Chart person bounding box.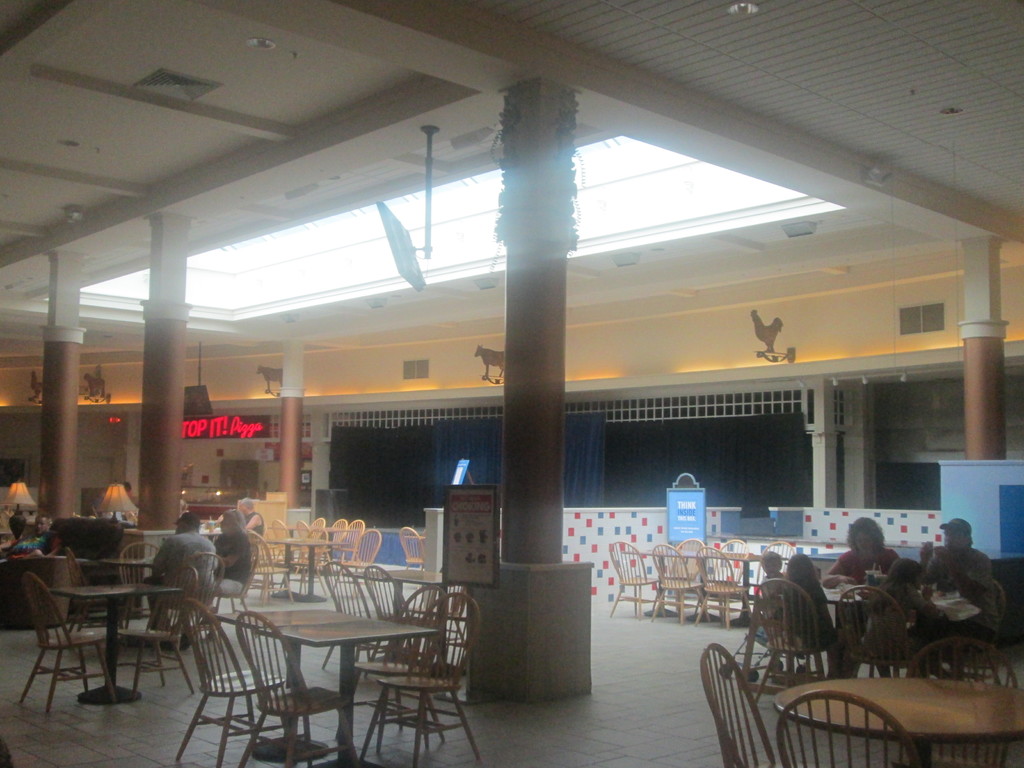
Charted: [x1=143, y1=512, x2=215, y2=650].
